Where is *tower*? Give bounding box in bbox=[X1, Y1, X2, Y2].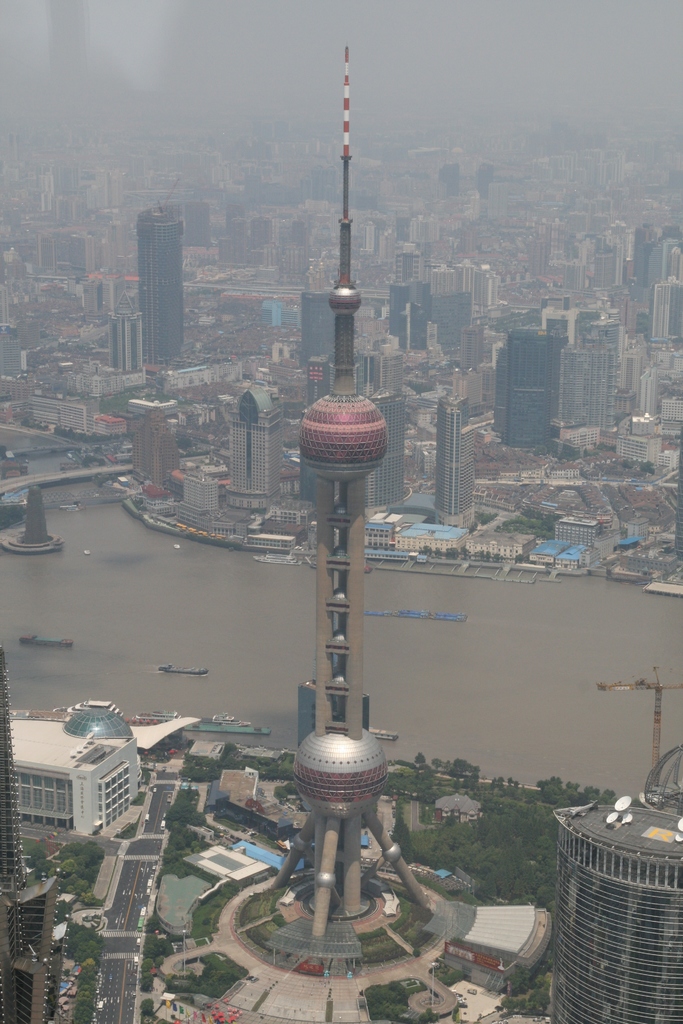
bbox=[643, 667, 671, 772].
